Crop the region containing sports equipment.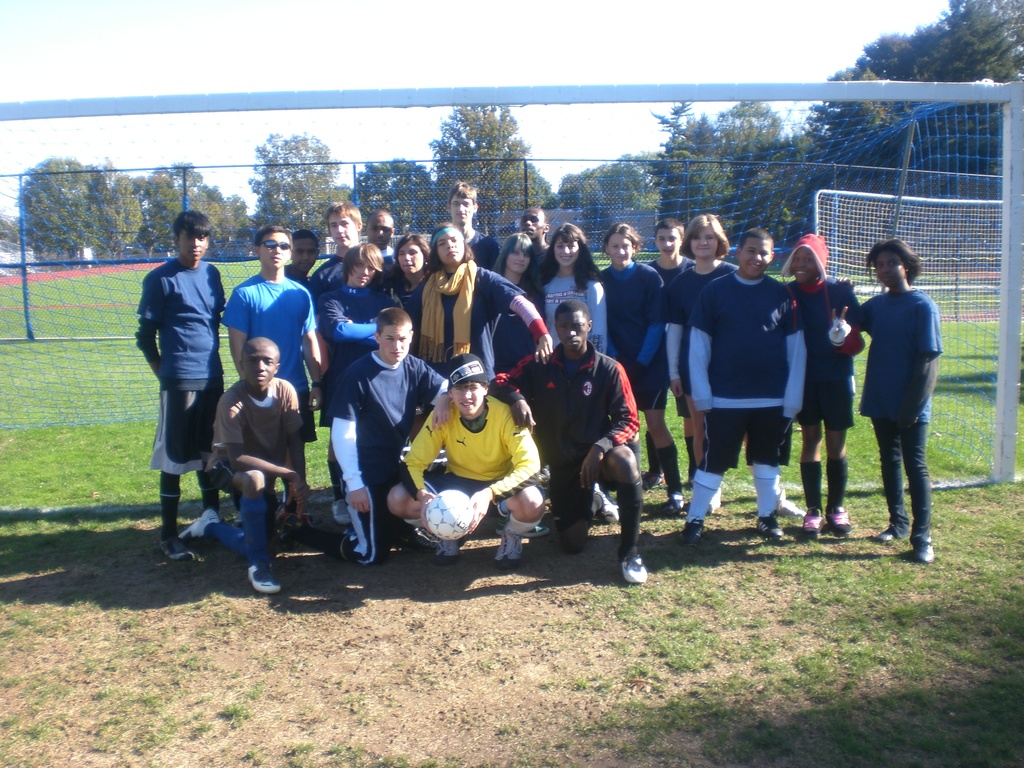
Crop region: <region>152, 538, 201, 566</region>.
